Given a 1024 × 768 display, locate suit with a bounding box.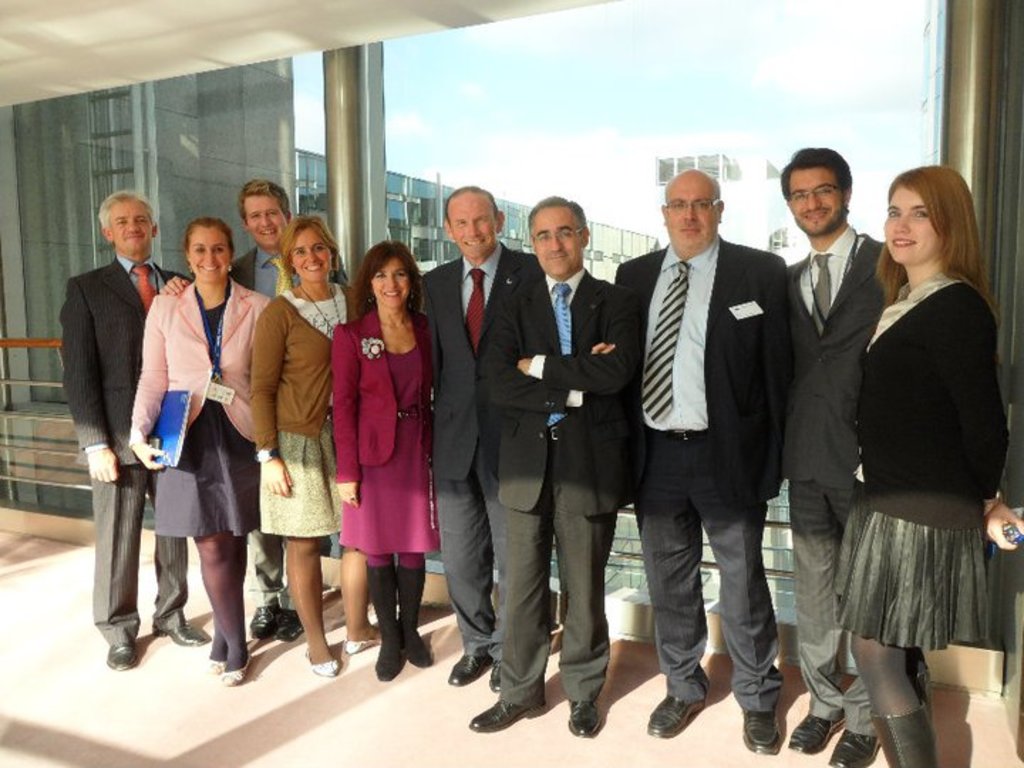
Located: pyautogui.locateOnScreen(488, 273, 631, 708).
